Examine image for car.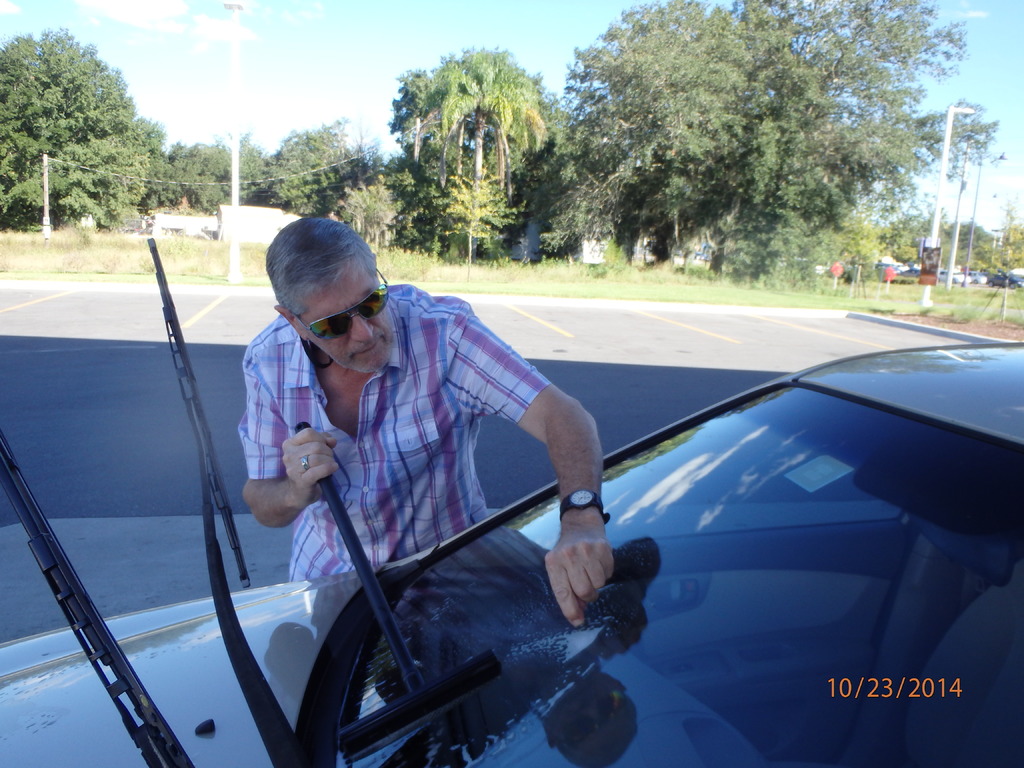
Examination result: 0 239 1023 767.
